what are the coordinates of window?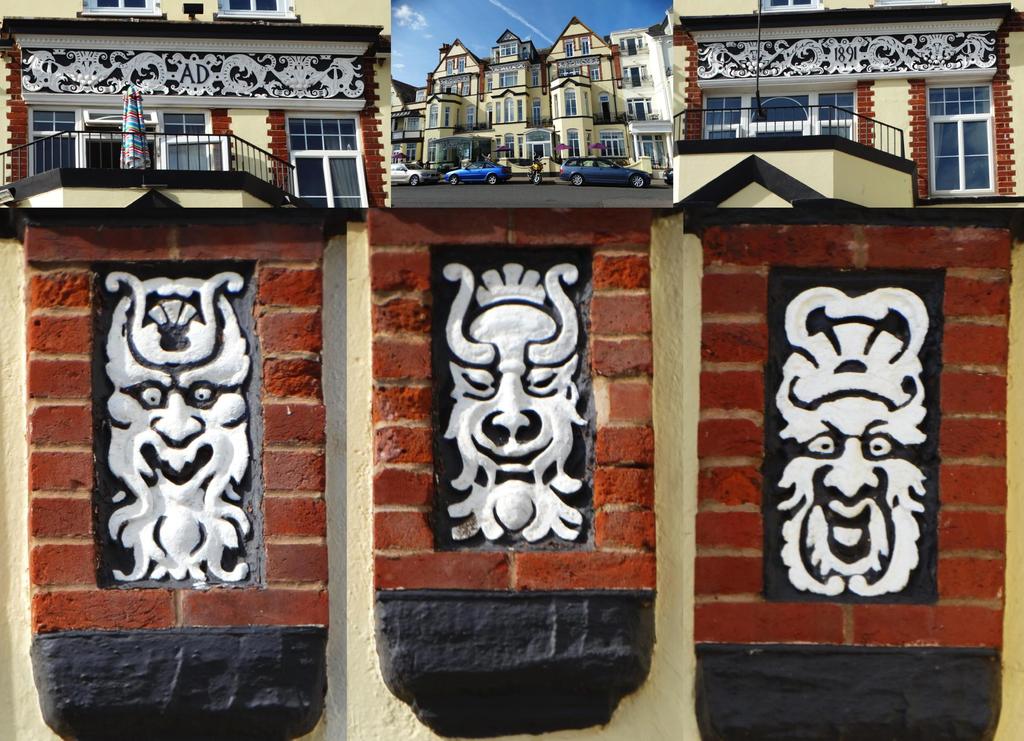
box=[700, 81, 856, 145].
